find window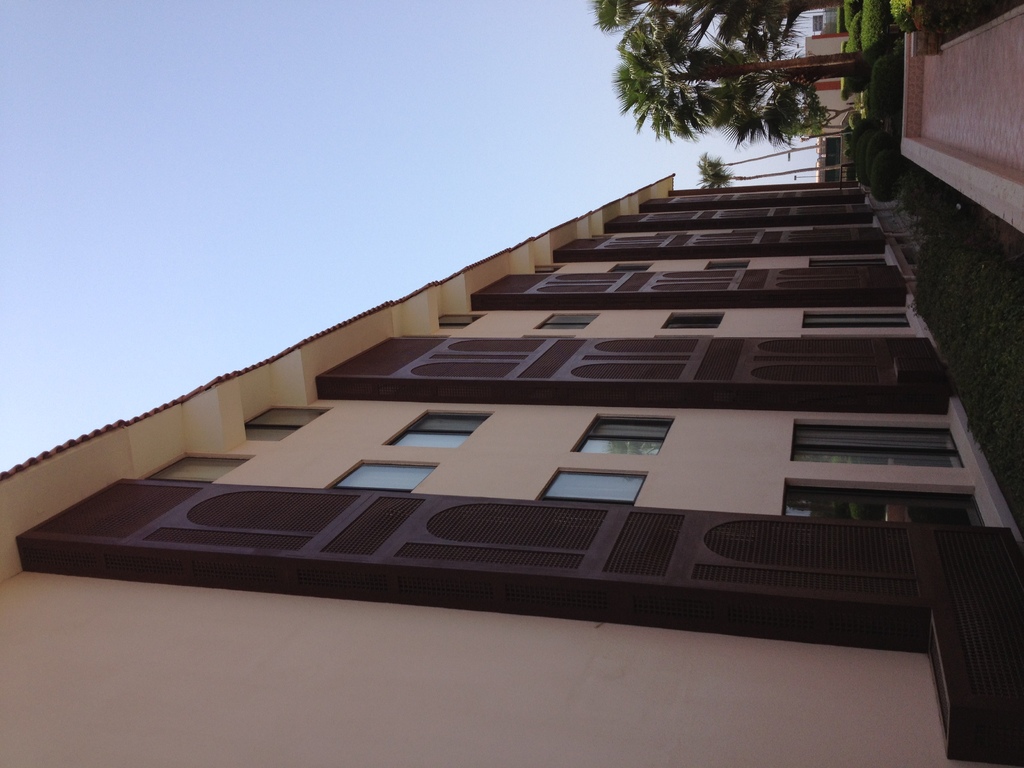
pyautogui.locateOnScreen(385, 410, 493, 451)
